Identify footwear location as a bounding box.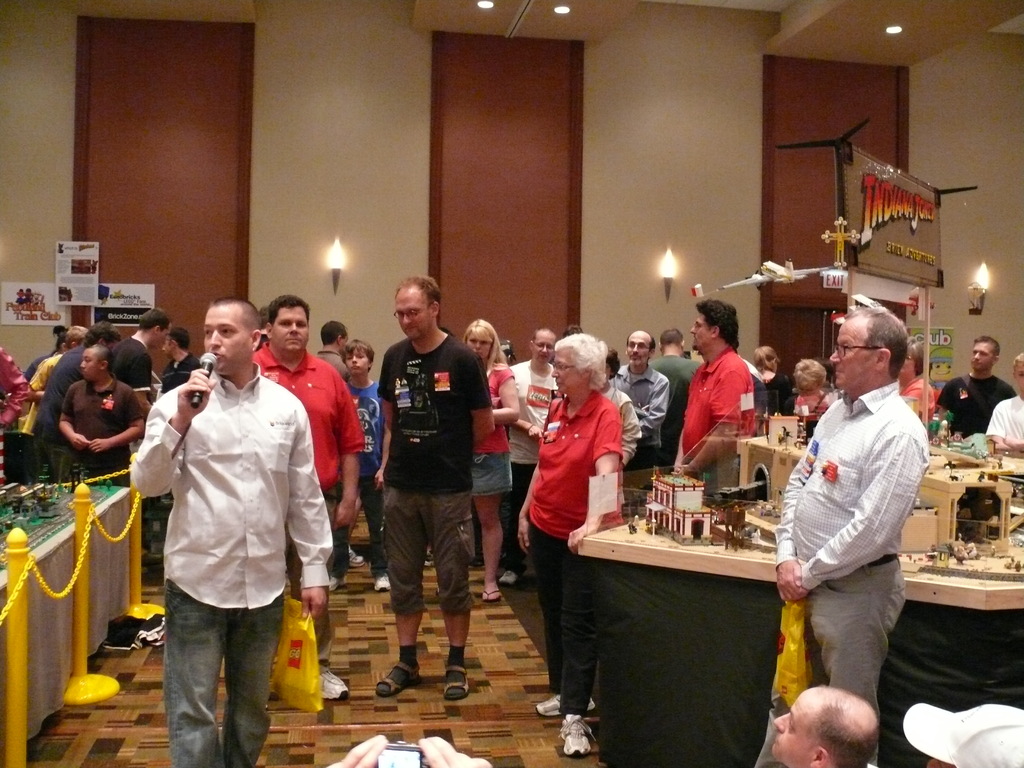
locate(329, 578, 348, 593).
